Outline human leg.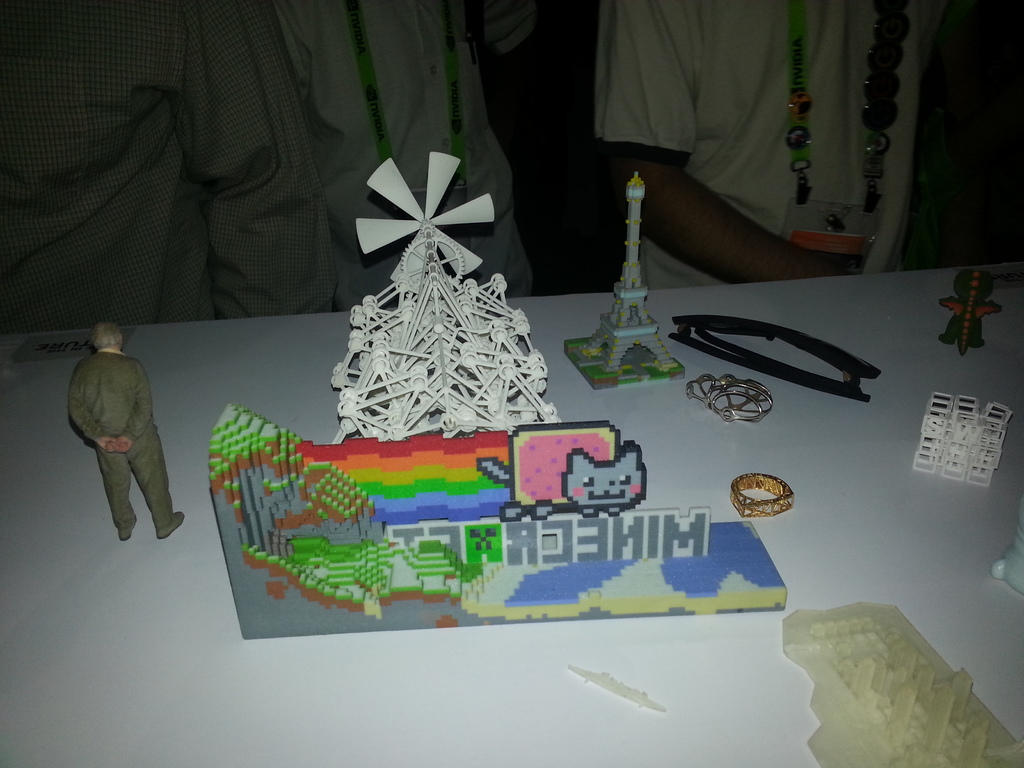
Outline: bbox=[90, 447, 138, 538].
